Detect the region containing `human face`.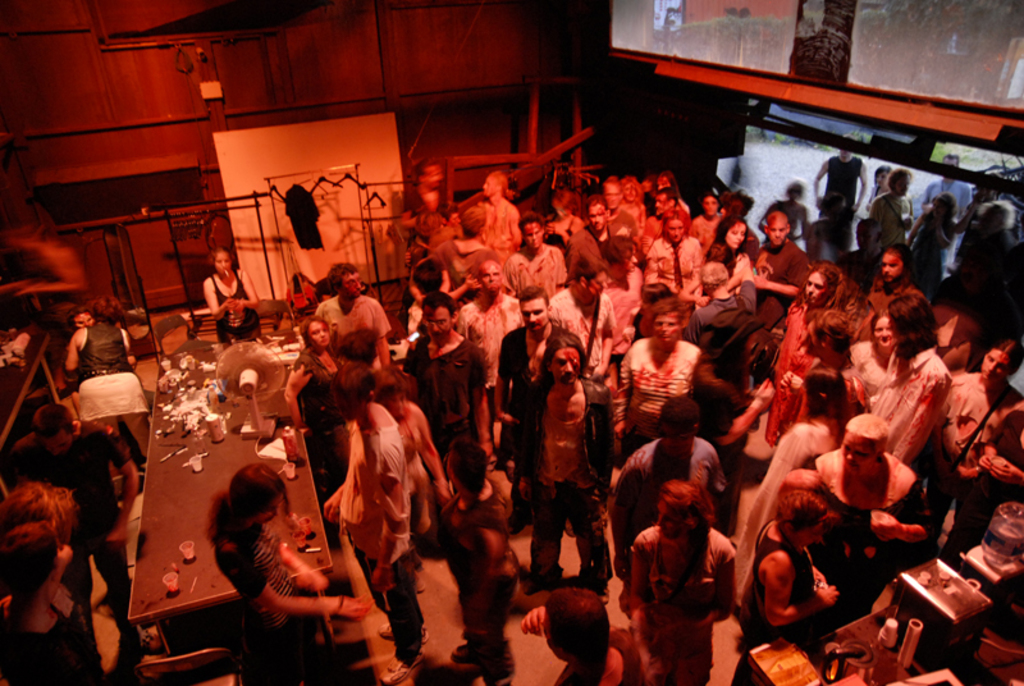
426/303/445/334.
